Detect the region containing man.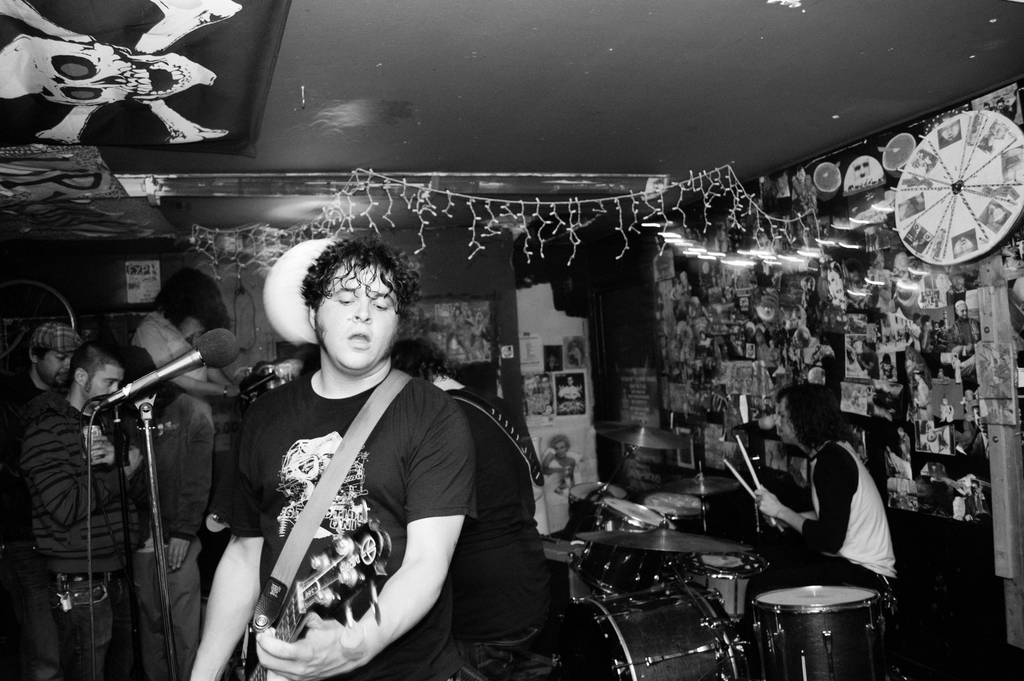
bbox(0, 322, 82, 443).
